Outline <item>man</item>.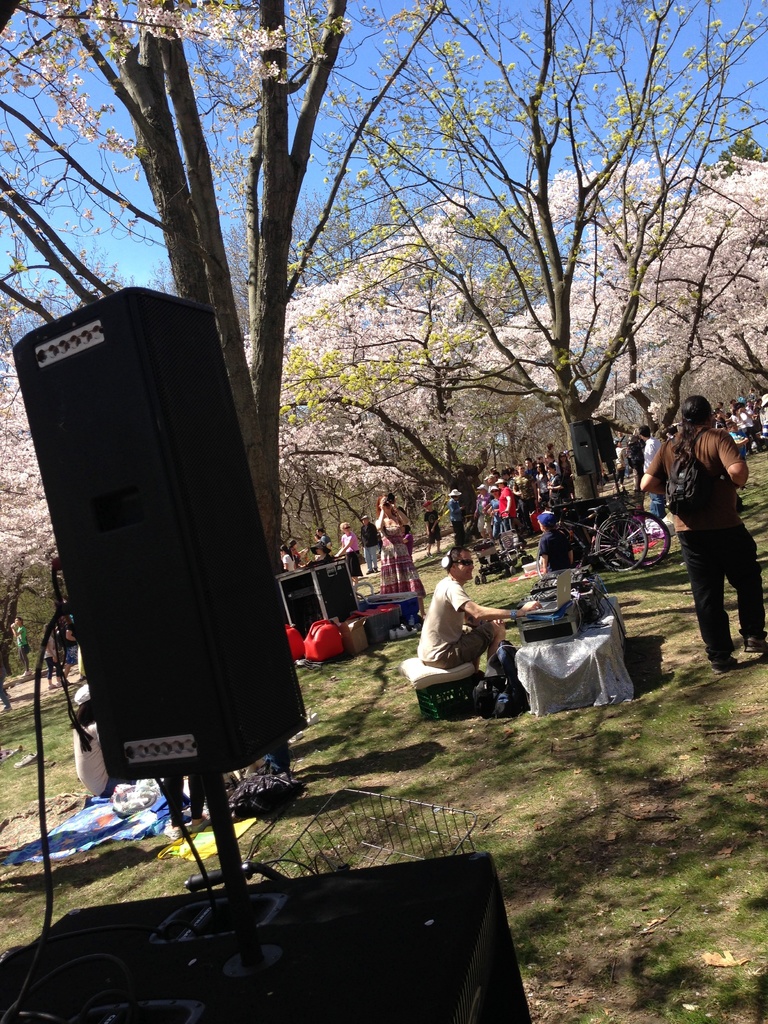
Outline: pyautogui.locateOnScreen(668, 385, 762, 674).
